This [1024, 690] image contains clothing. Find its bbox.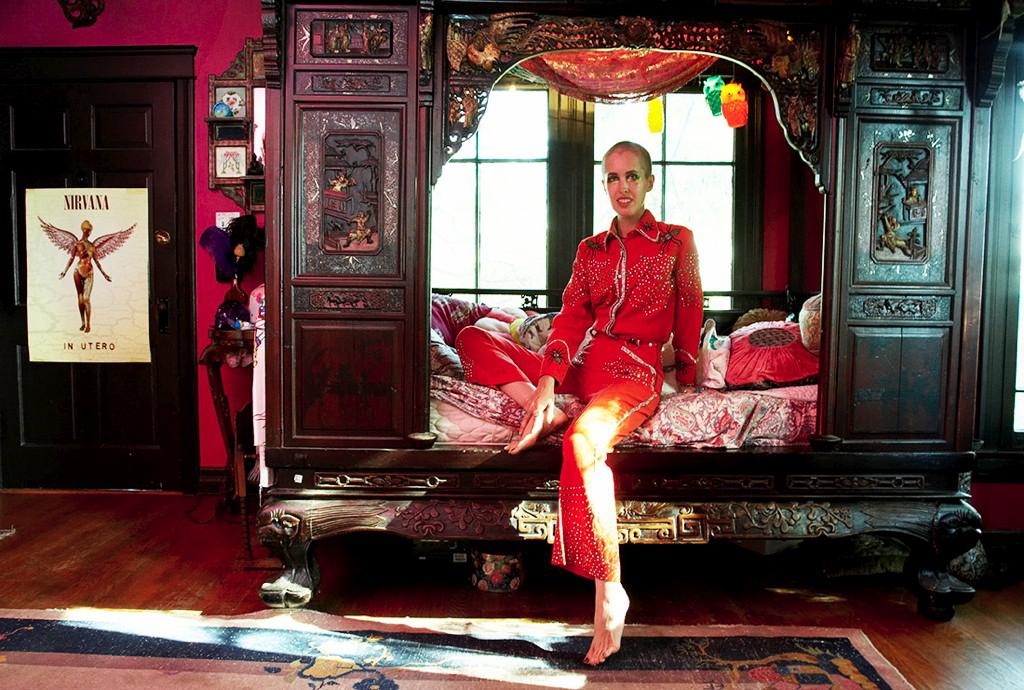
(457, 208, 705, 581).
